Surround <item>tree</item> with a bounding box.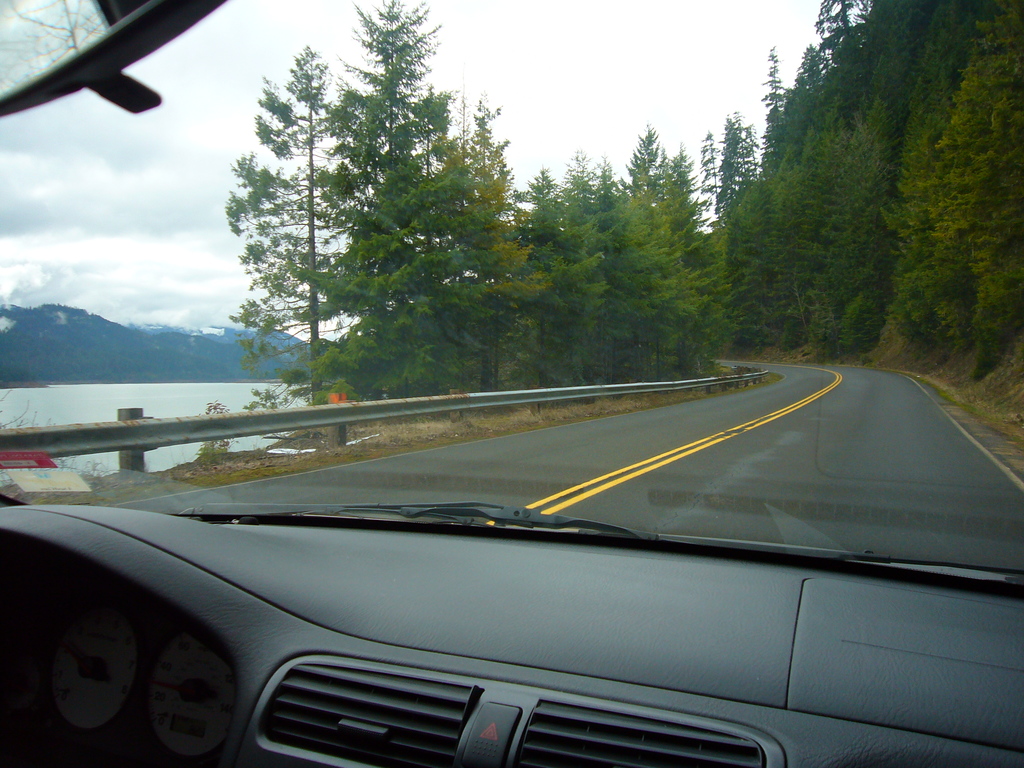
box=[709, 110, 764, 342].
